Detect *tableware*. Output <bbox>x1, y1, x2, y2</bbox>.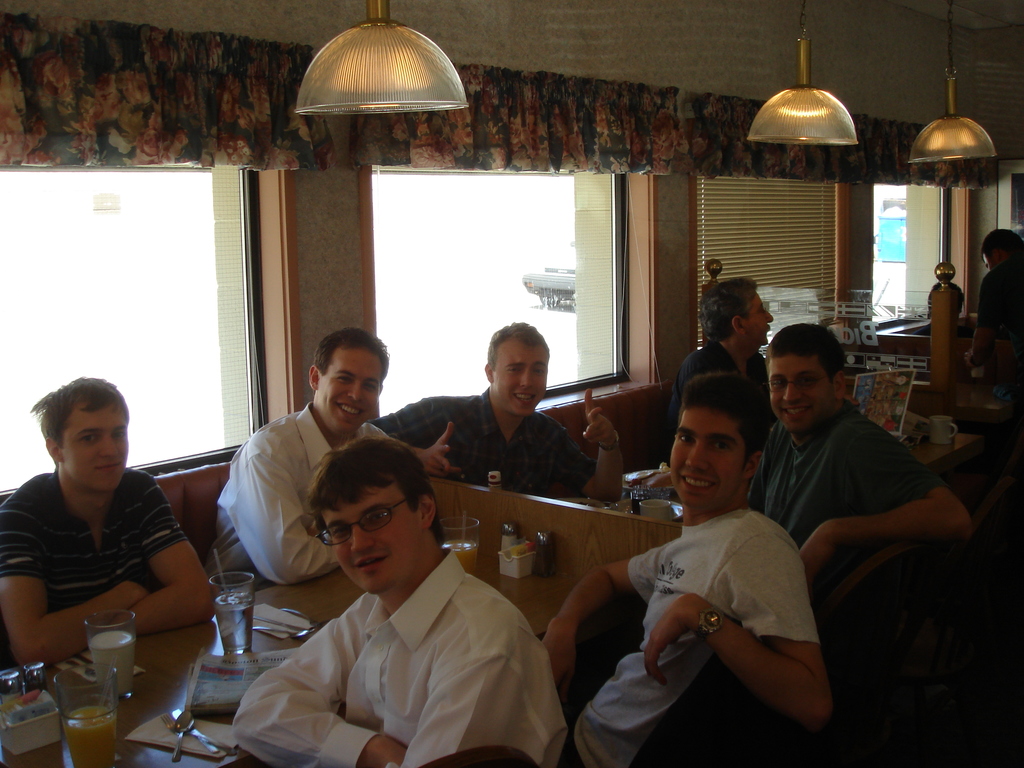
<bbox>165, 708, 218, 754</bbox>.
